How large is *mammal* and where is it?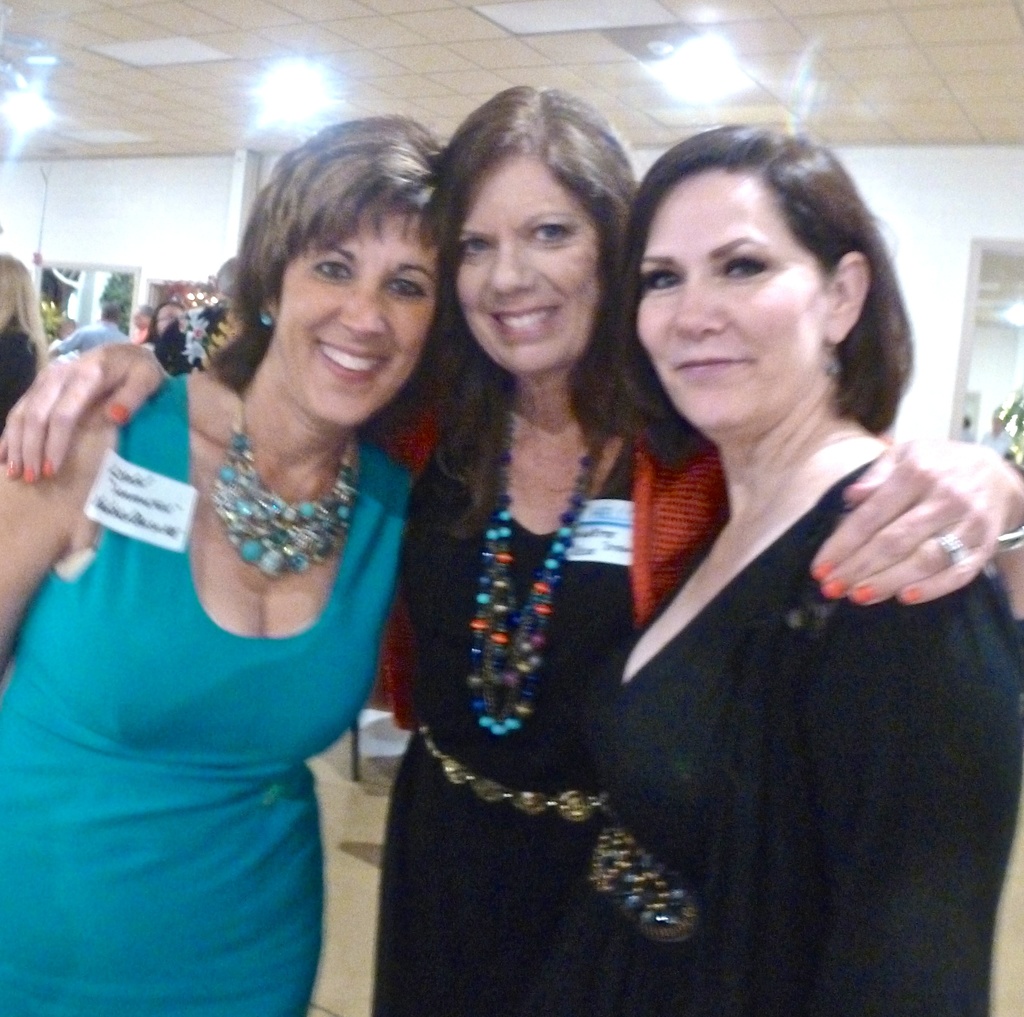
Bounding box: bbox=[49, 314, 83, 352].
